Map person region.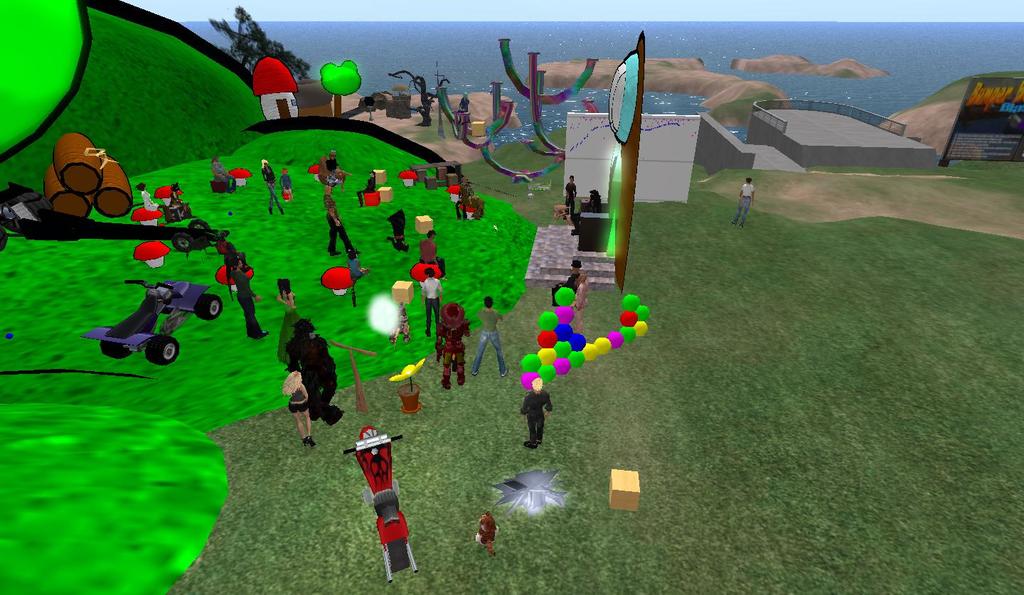
Mapped to [x1=566, y1=171, x2=577, y2=221].
